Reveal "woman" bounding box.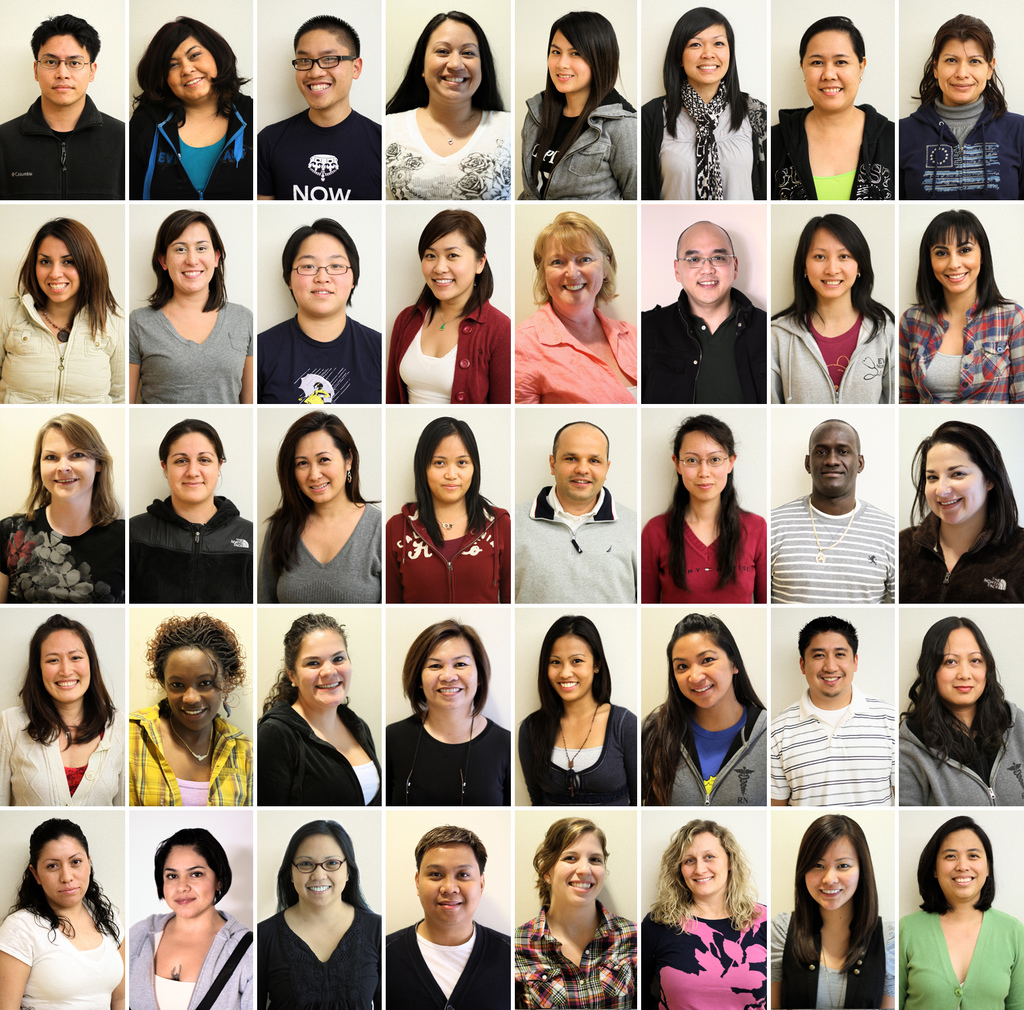
Revealed: 888 416 1023 612.
